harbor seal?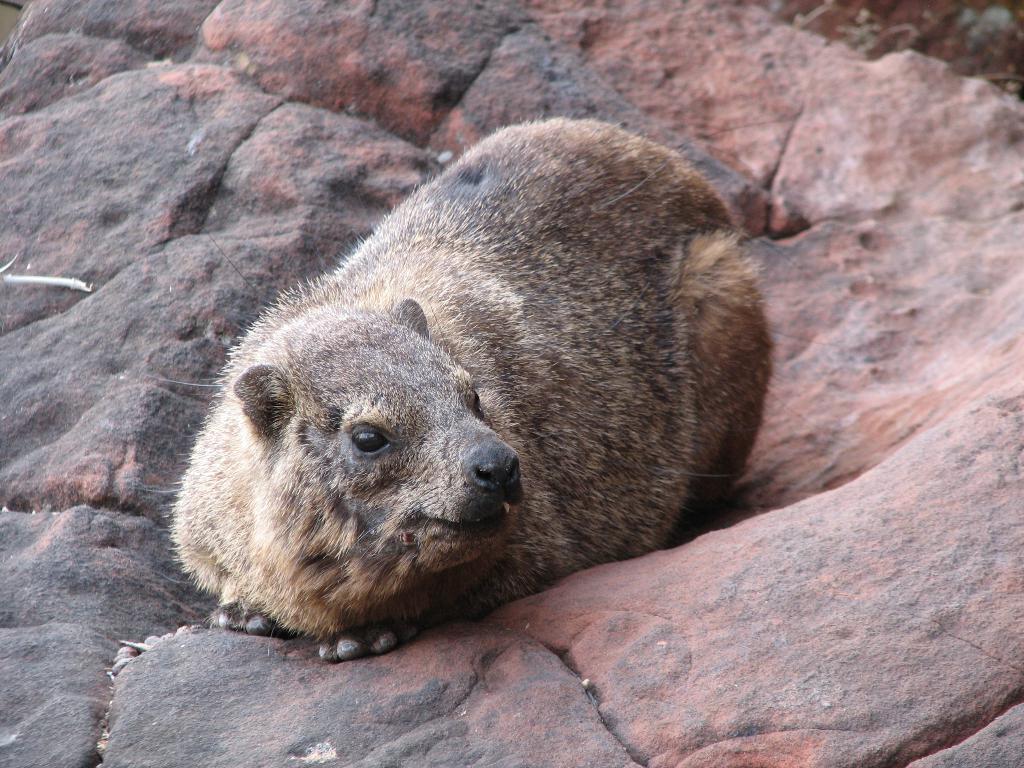
x1=161, y1=115, x2=789, y2=659
